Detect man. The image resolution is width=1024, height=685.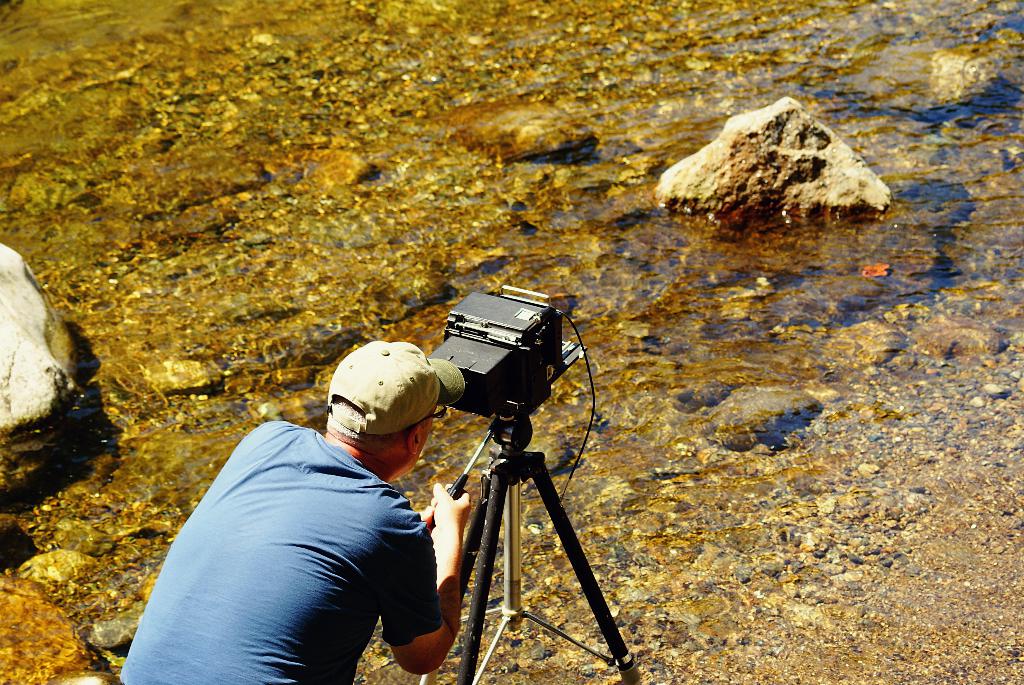
x1=145, y1=350, x2=467, y2=684.
